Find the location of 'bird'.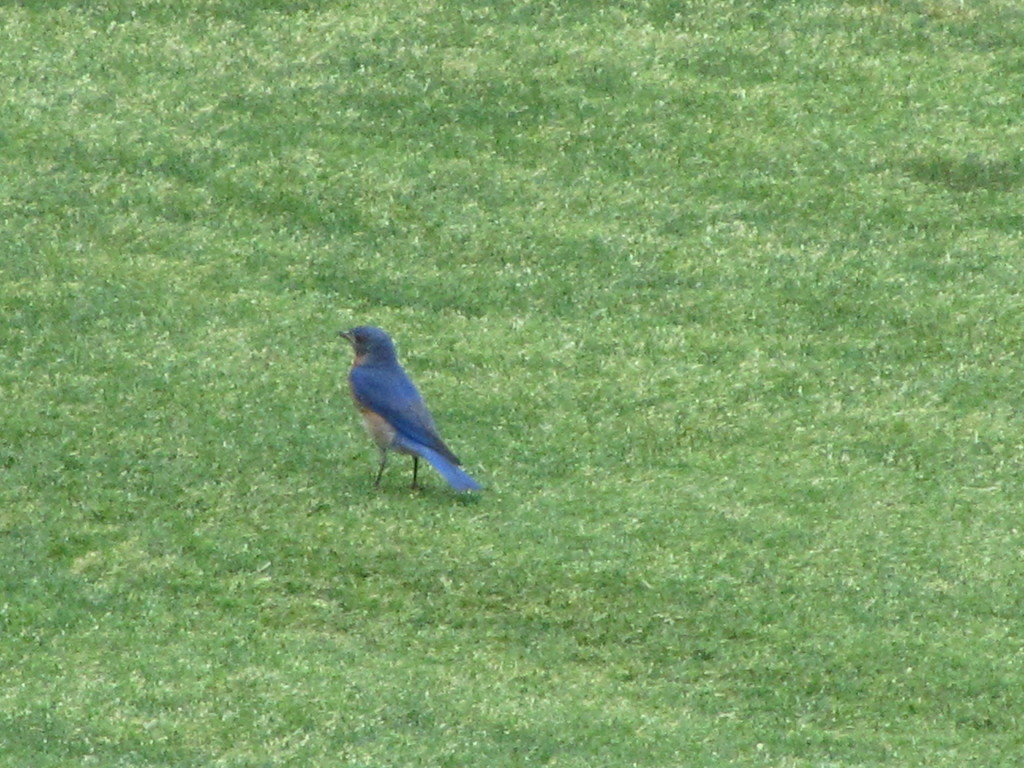
Location: box=[310, 317, 486, 495].
